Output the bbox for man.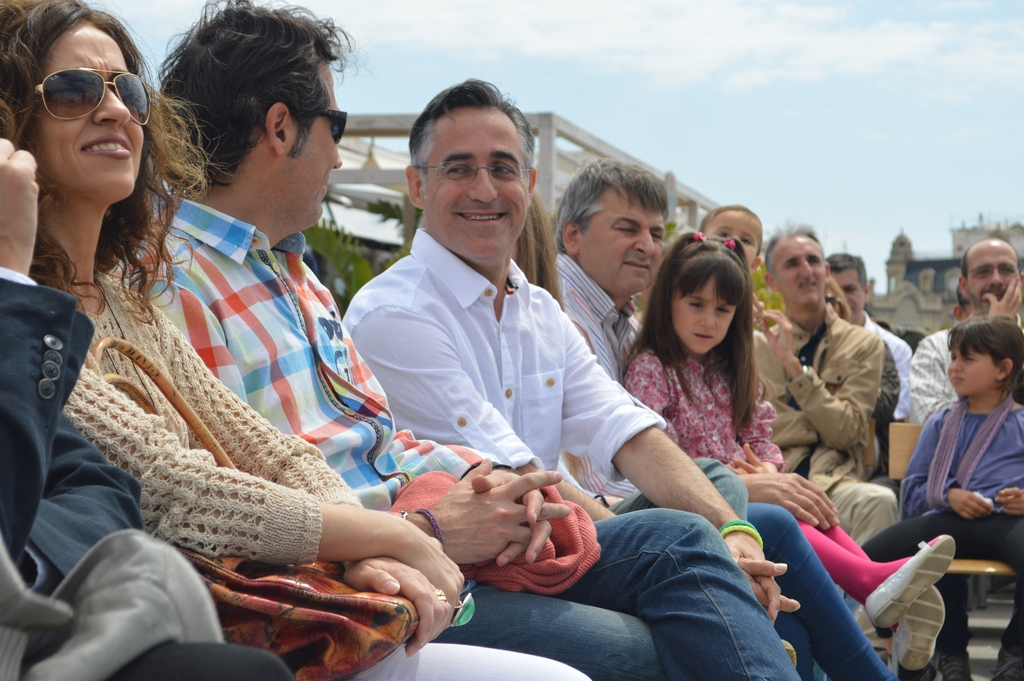
<box>915,236,1023,425</box>.
